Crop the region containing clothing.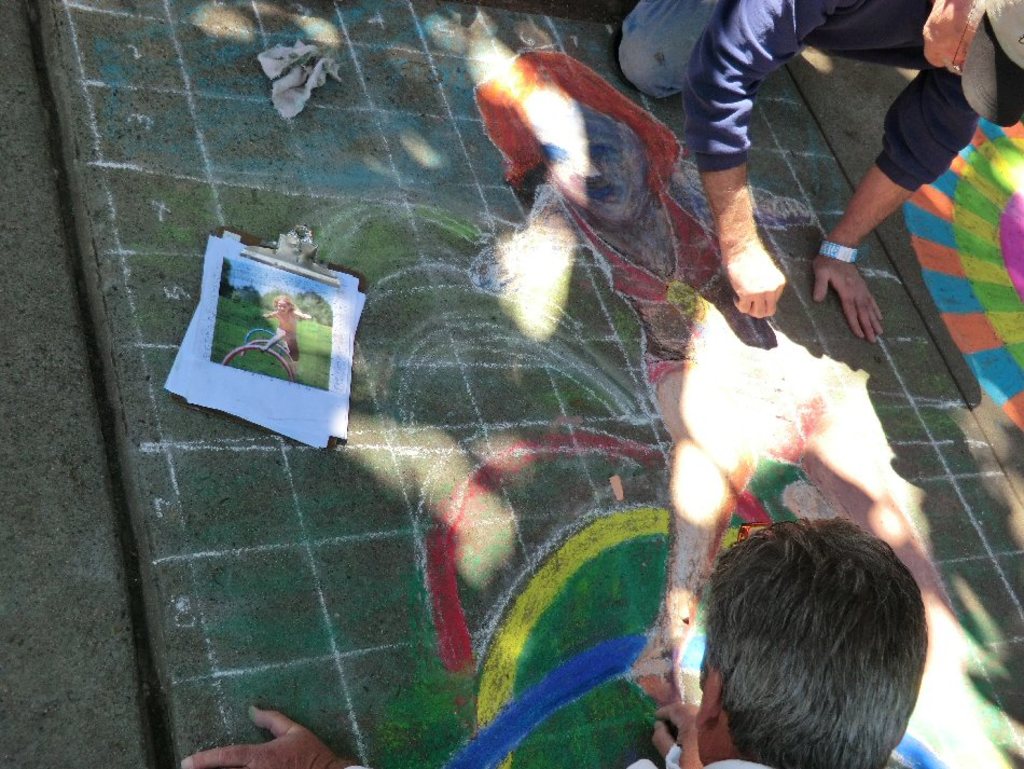
Crop region: bbox(678, 0, 980, 177).
